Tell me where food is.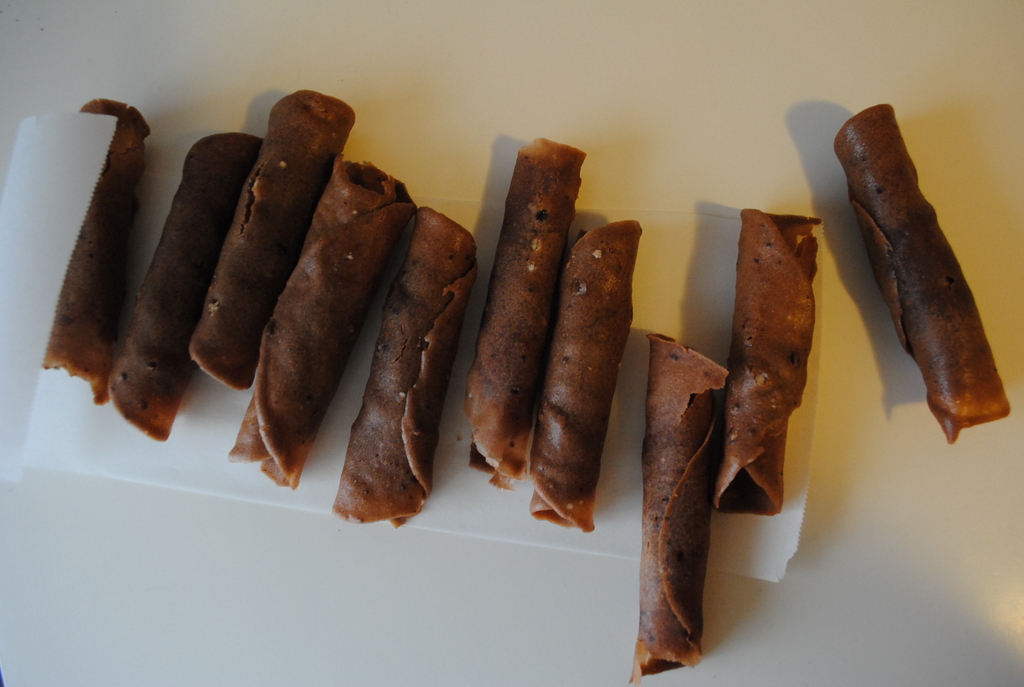
food is at x1=221 y1=154 x2=416 y2=479.
